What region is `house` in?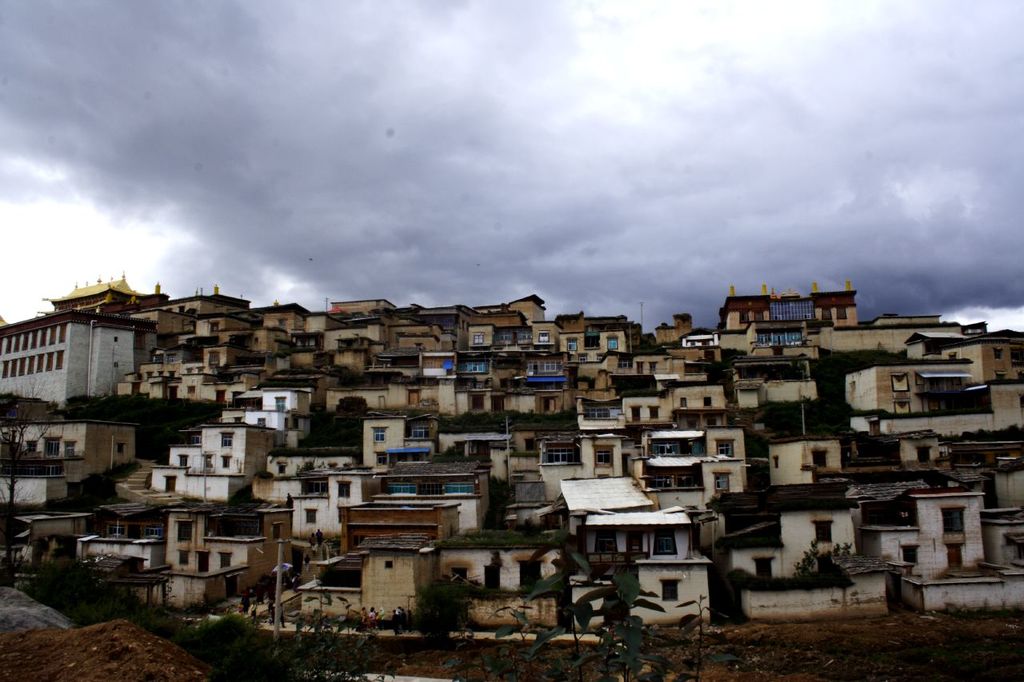
l=502, t=478, r=557, b=531.
